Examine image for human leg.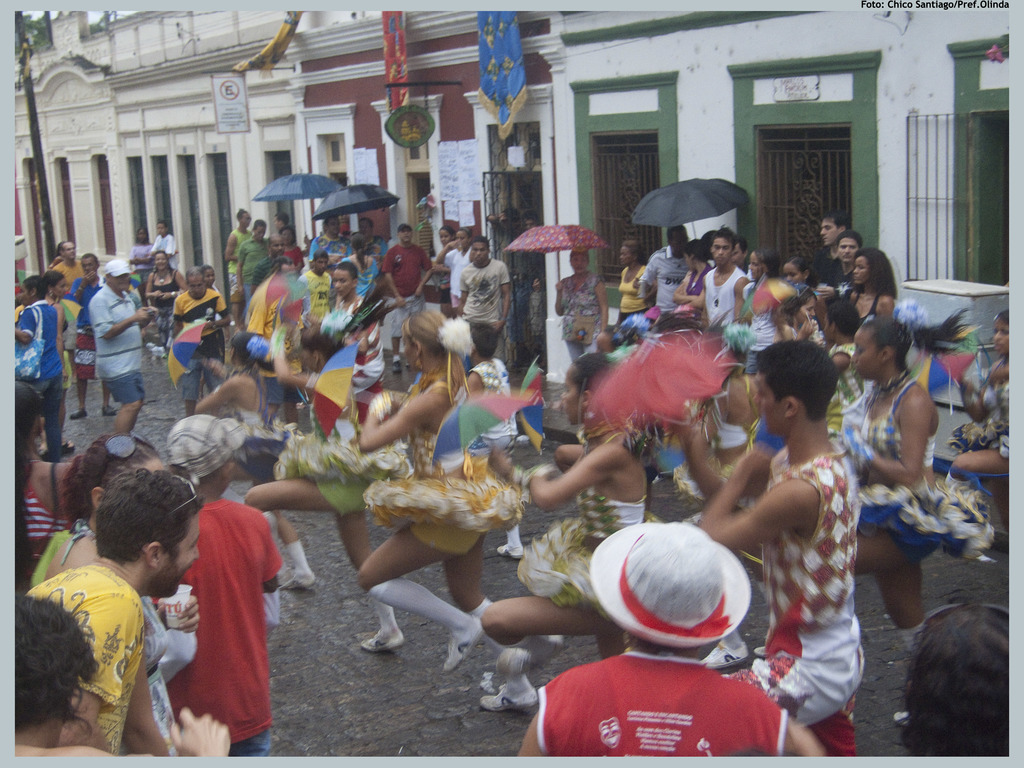
Examination result: 471, 324, 501, 361.
